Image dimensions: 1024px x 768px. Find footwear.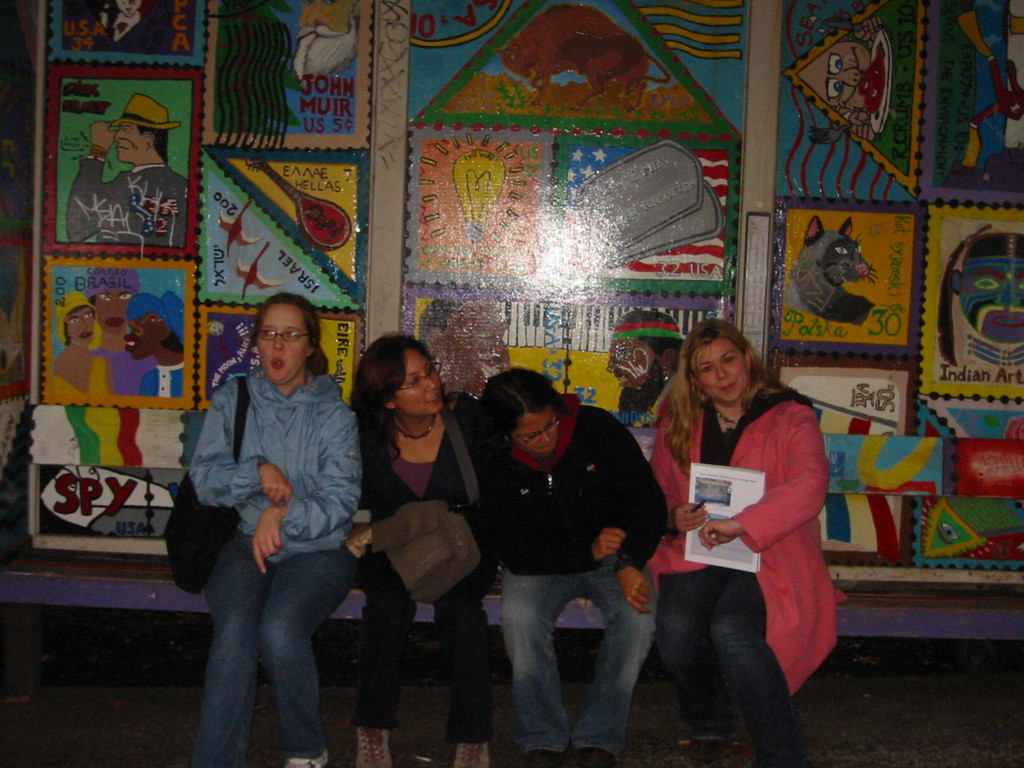
bbox=[287, 751, 330, 767].
